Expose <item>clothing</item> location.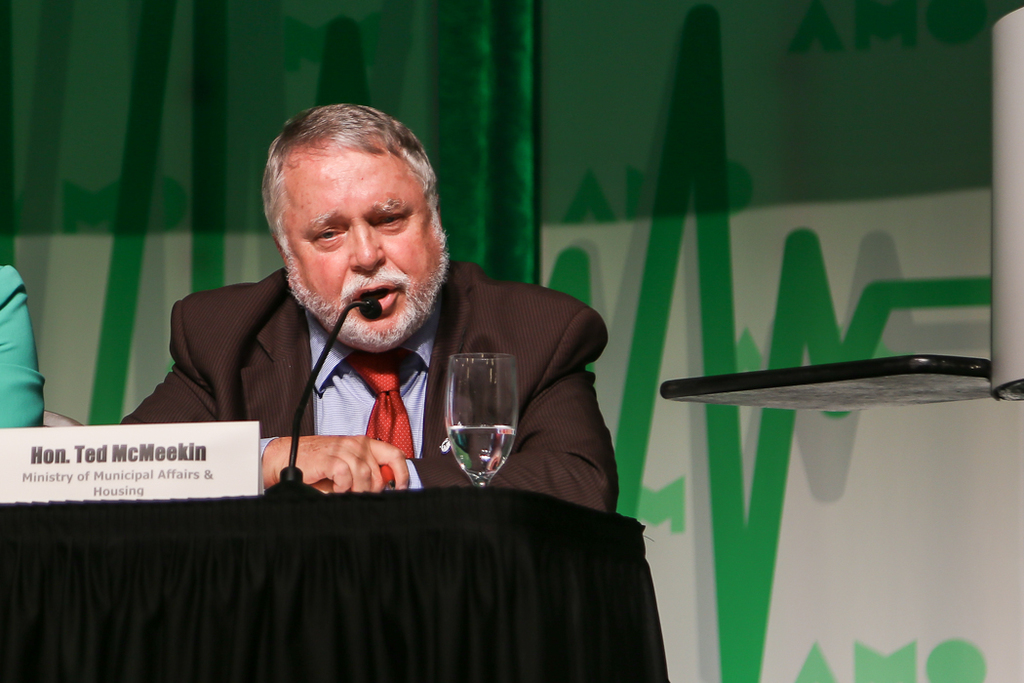
Exposed at crop(111, 144, 621, 552).
